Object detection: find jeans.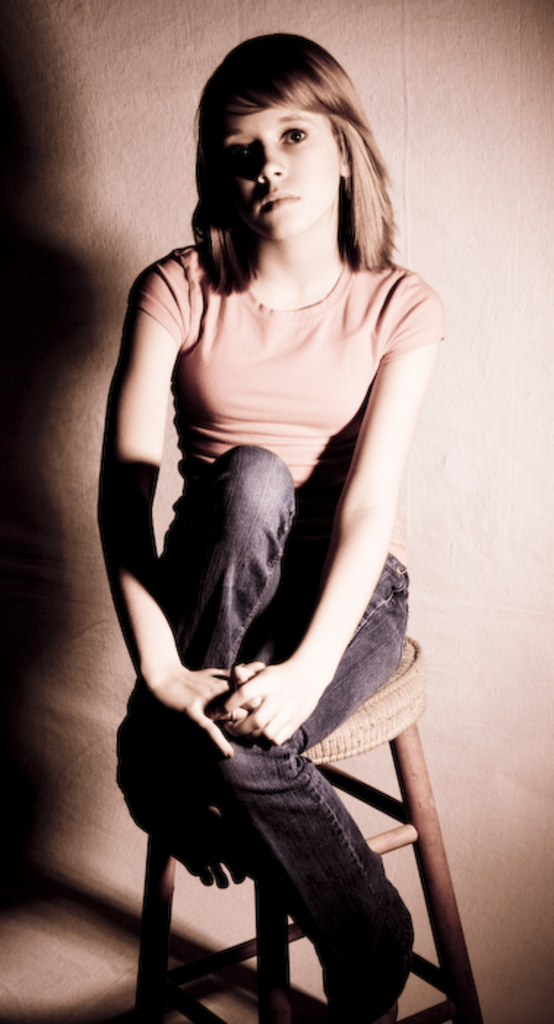
Rect(114, 445, 414, 1023).
